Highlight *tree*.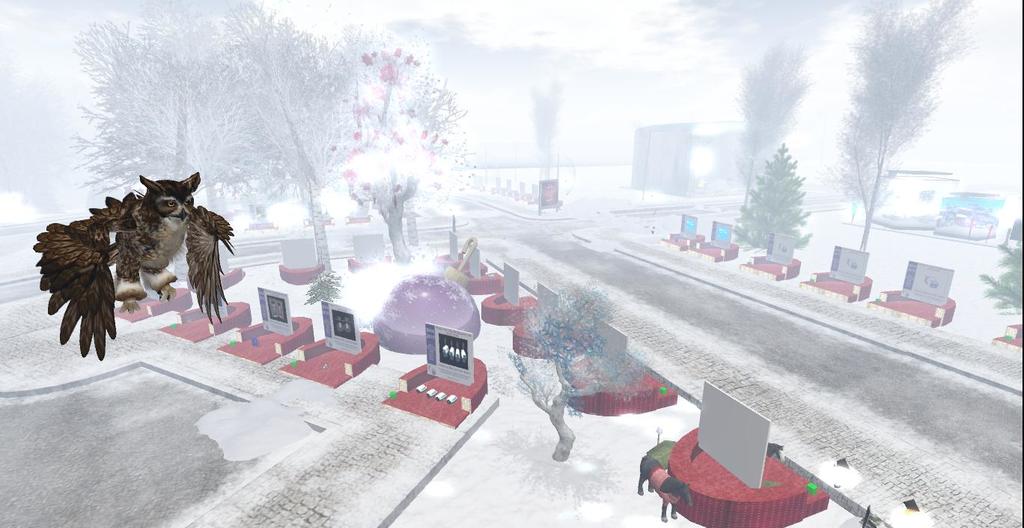
Highlighted region: (833,0,986,250).
